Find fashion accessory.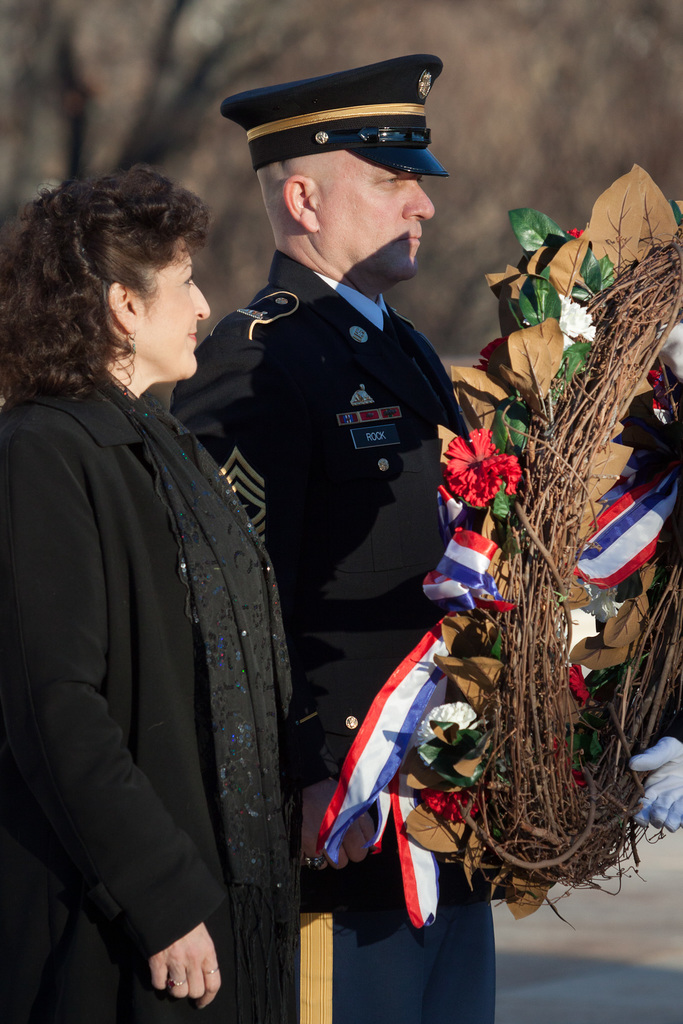
bbox=(299, 854, 327, 871).
